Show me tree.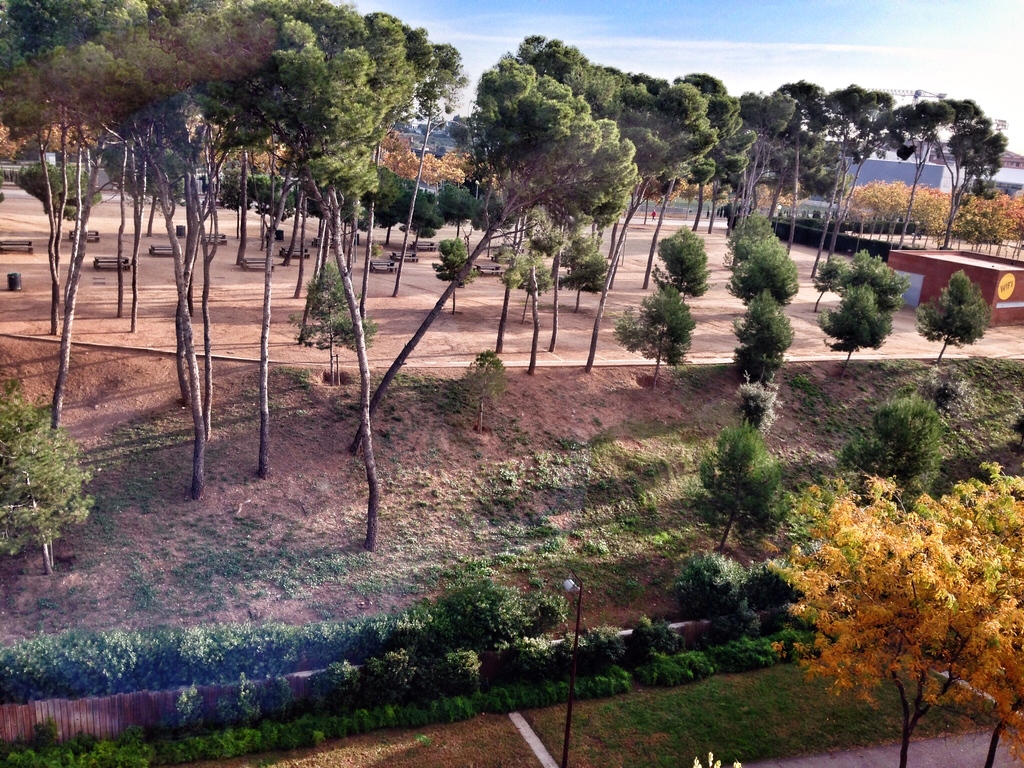
tree is here: box=[0, 372, 91, 584].
